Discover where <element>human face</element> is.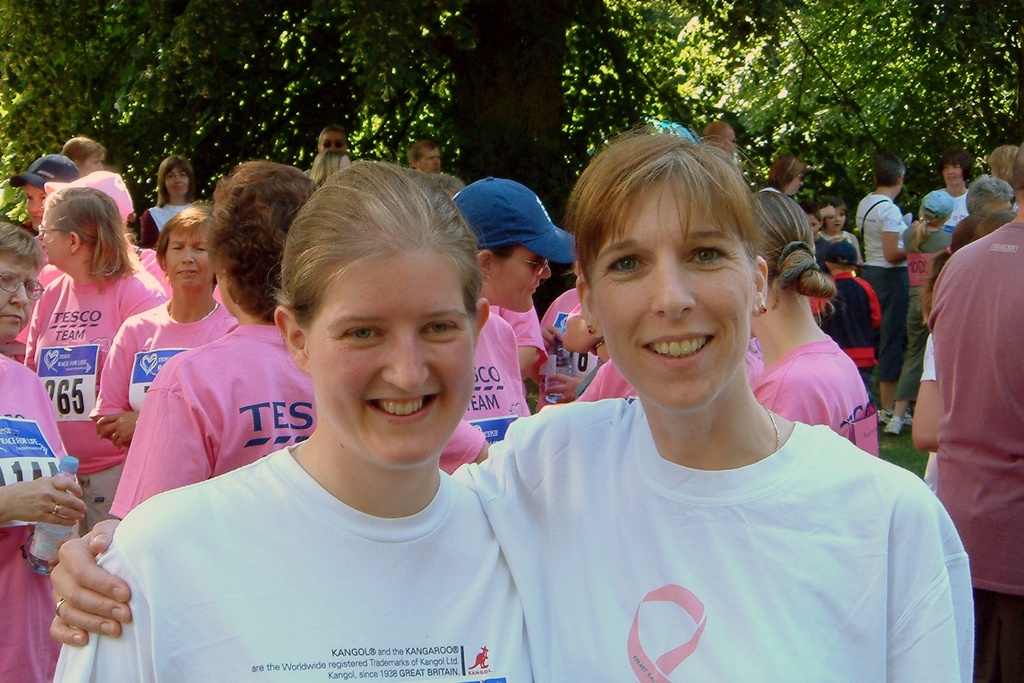
Discovered at select_region(806, 215, 818, 234).
